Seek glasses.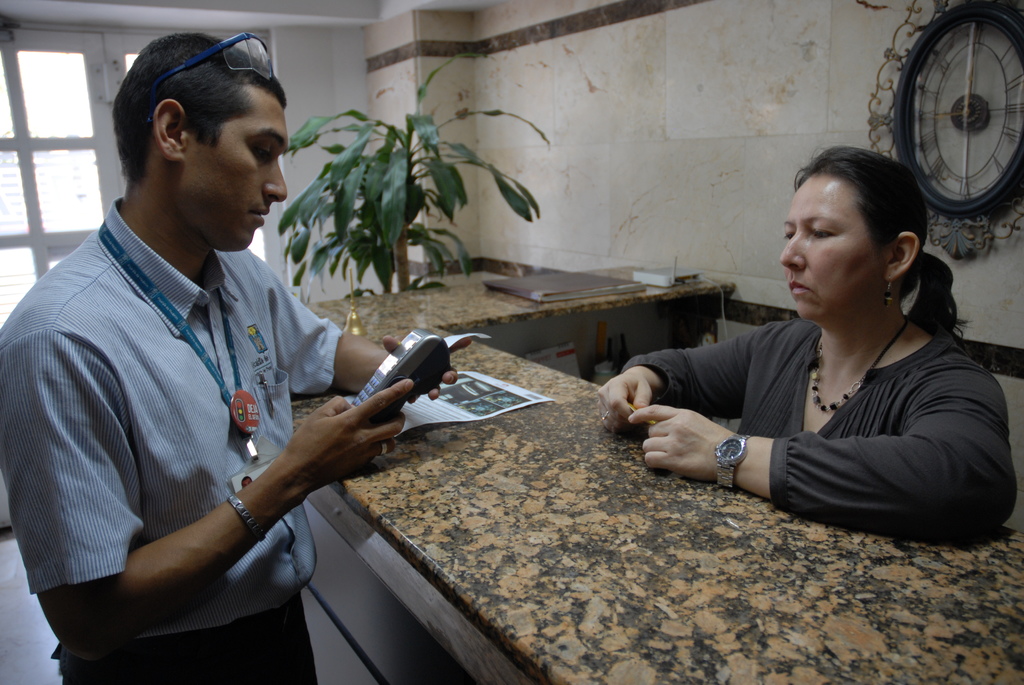
[144,29,273,124].
